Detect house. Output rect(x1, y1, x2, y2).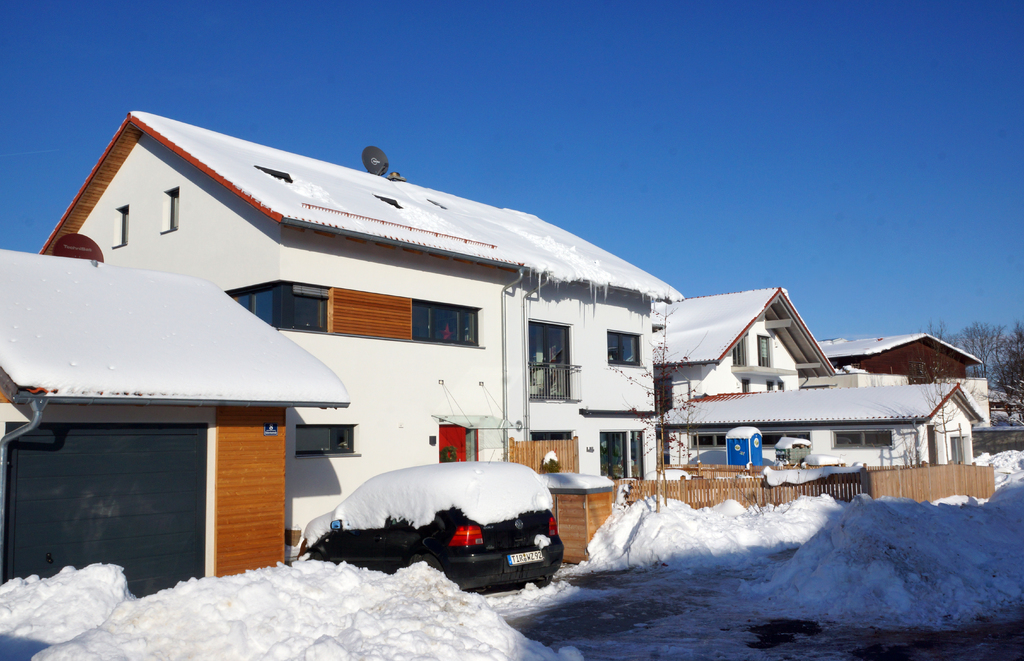
rect(819, 324, 990, 384).
